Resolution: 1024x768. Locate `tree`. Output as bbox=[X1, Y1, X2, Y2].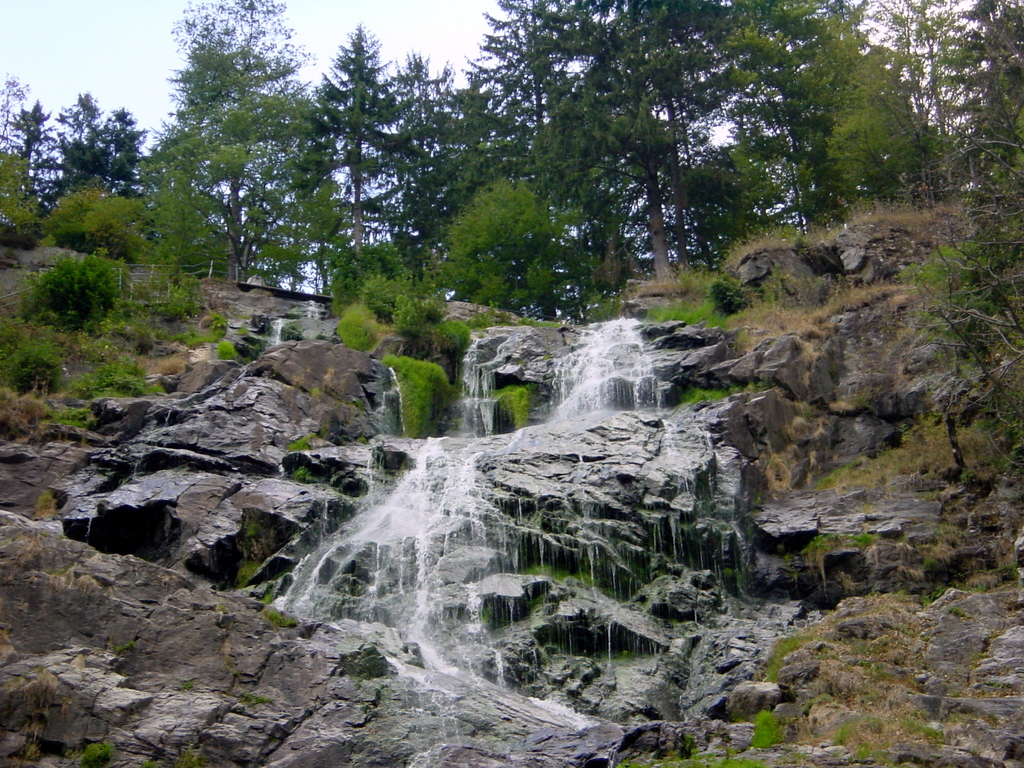
bbox=[158, 0, 314, 284].
